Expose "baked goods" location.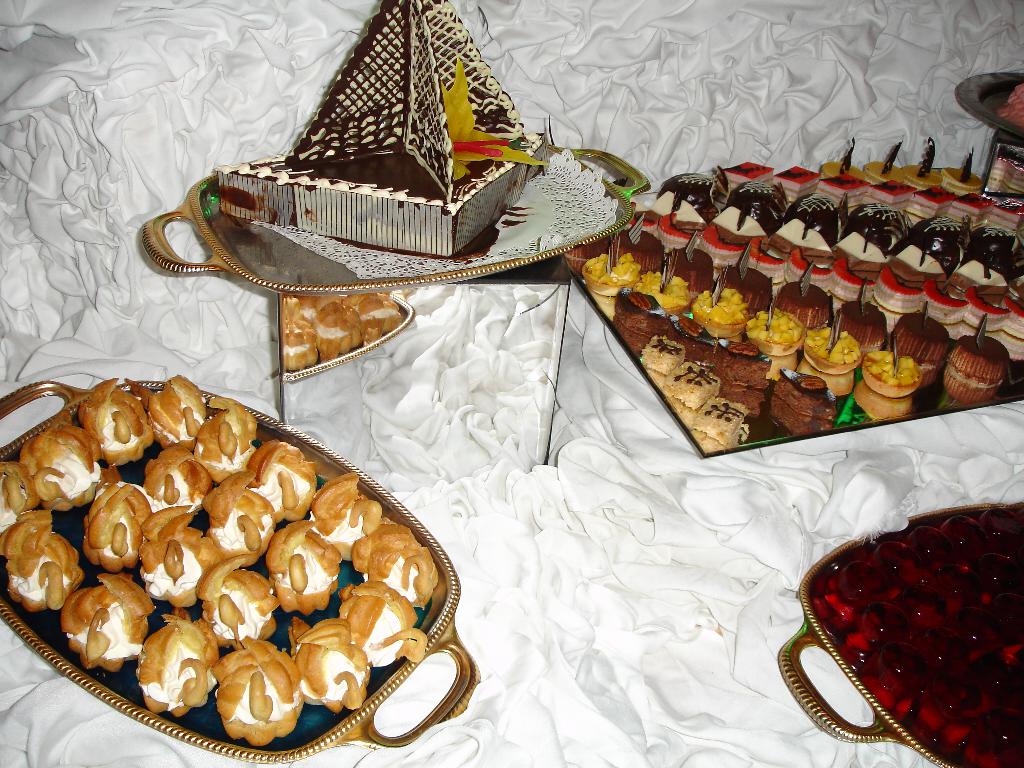
Exposed at select_region(776, 254, 836, 327).
